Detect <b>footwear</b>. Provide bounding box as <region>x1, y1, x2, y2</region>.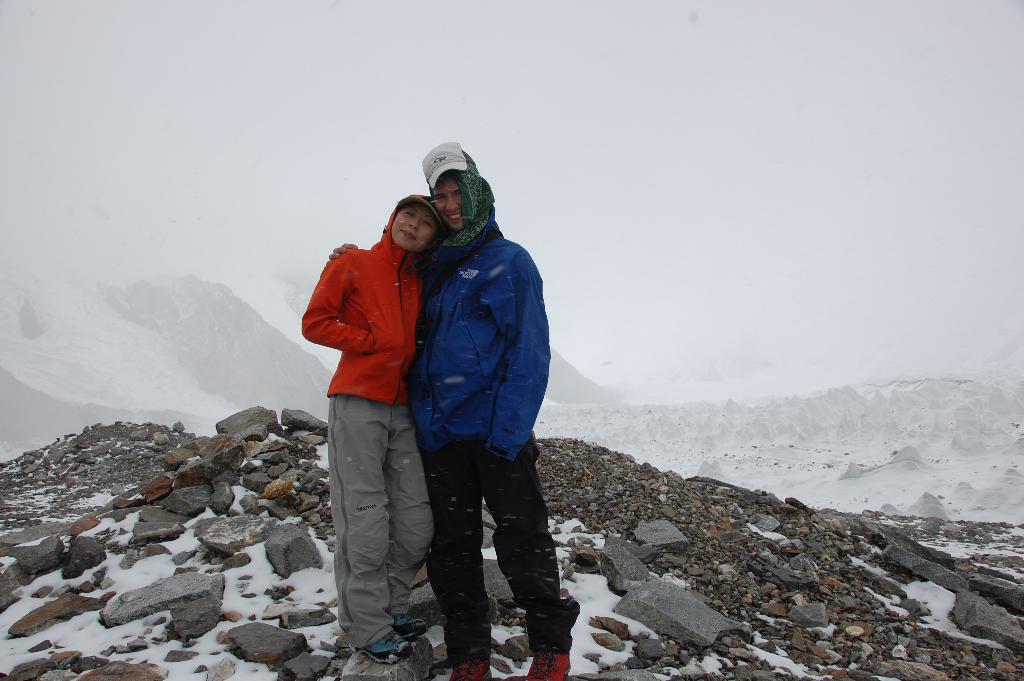
<region>519, 650, 580, 680</region>.
